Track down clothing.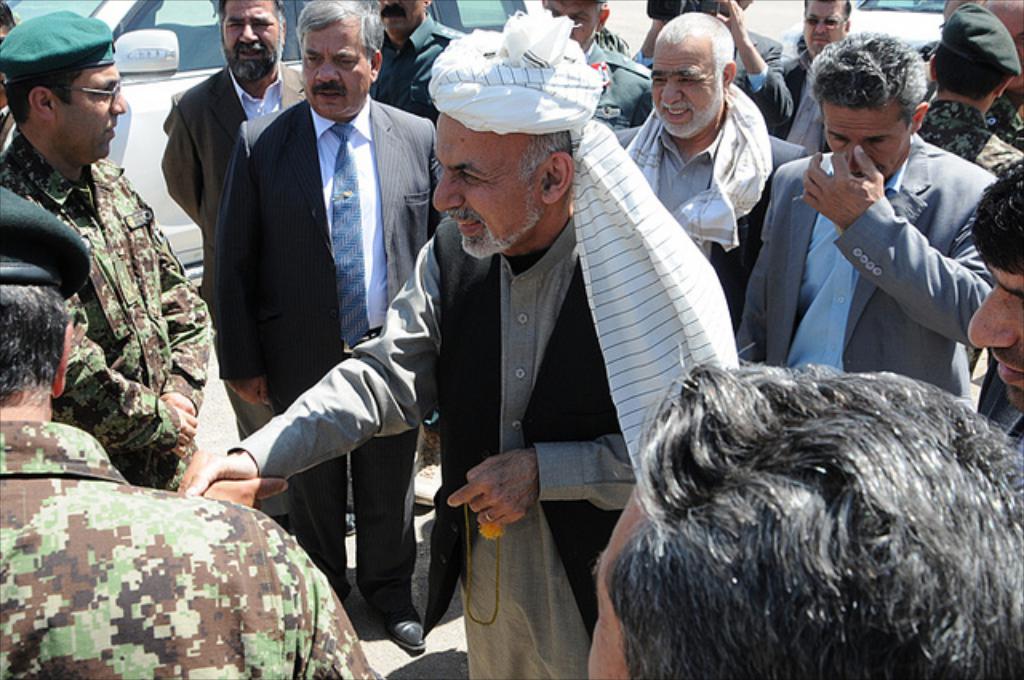
Tracked to (0, 419, 382, 678).
